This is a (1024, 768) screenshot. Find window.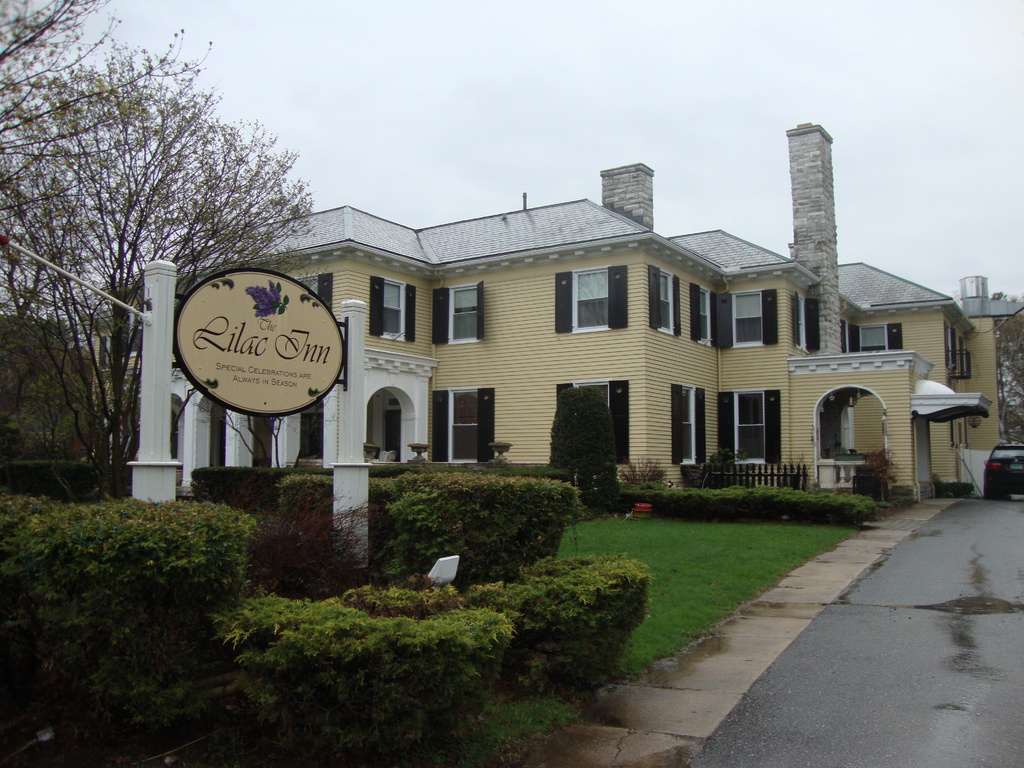
Bounding box: {"left": 690, "top": 292, "right": 723, "bottom": 349}.
